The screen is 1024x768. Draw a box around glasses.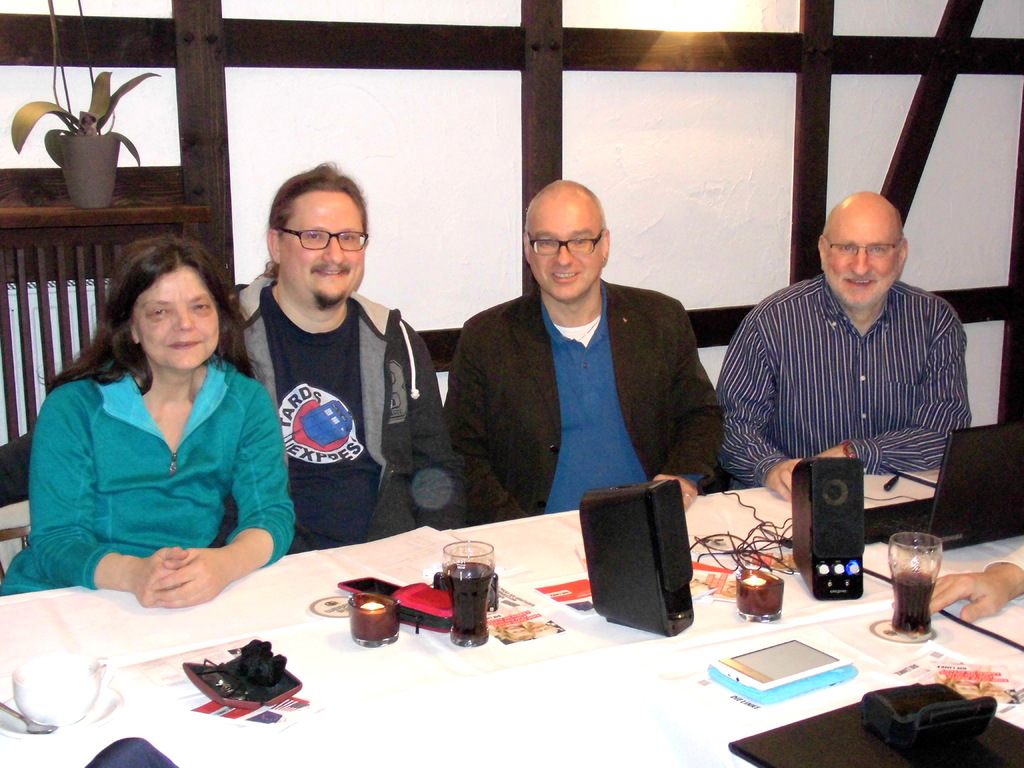
locate(527, 230, 600, 257).
